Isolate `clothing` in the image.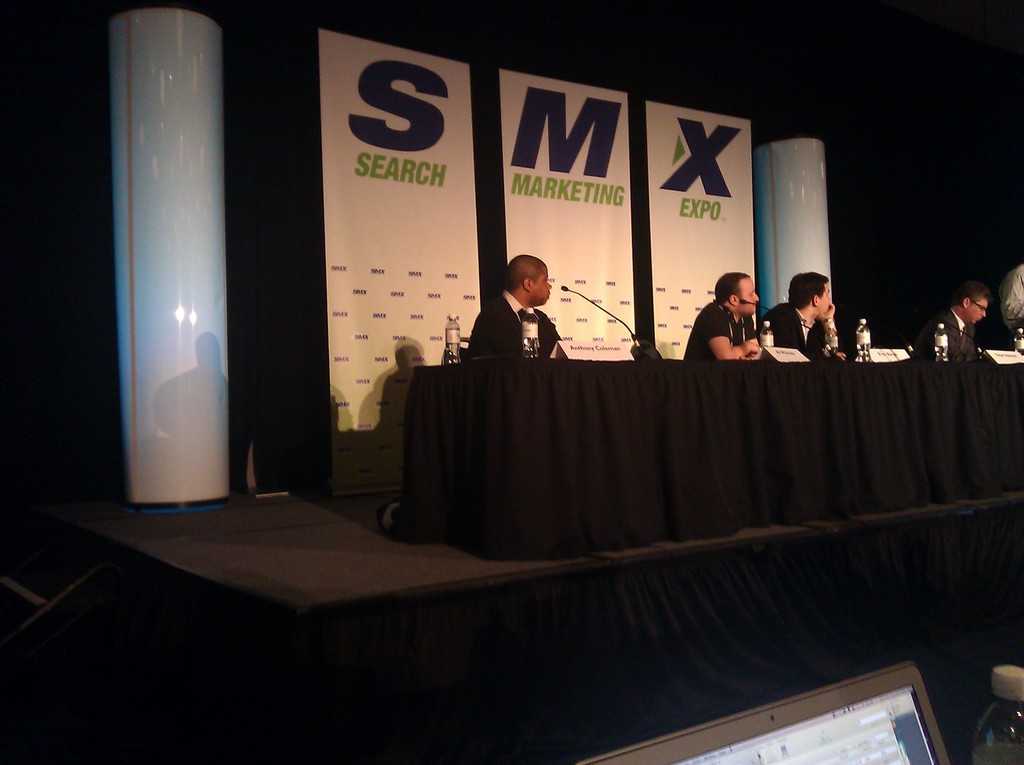
Isolated region: [914,311,978,364].
